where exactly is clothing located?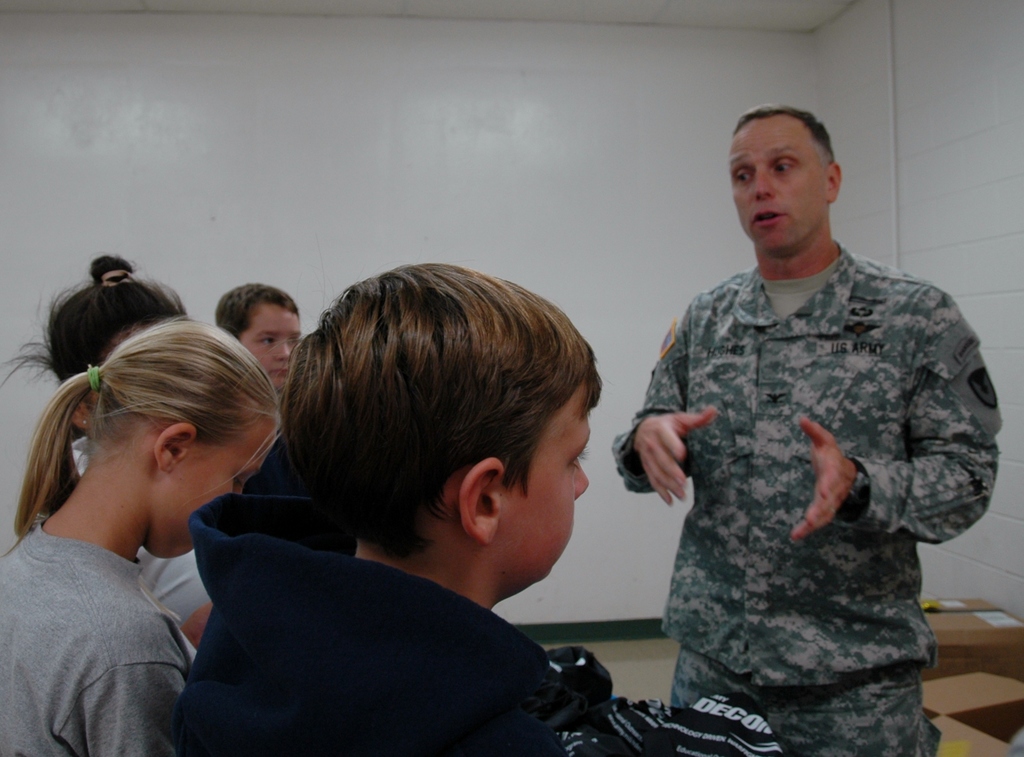
Its bounding box is bbox=(176, 491, 589, 756).
